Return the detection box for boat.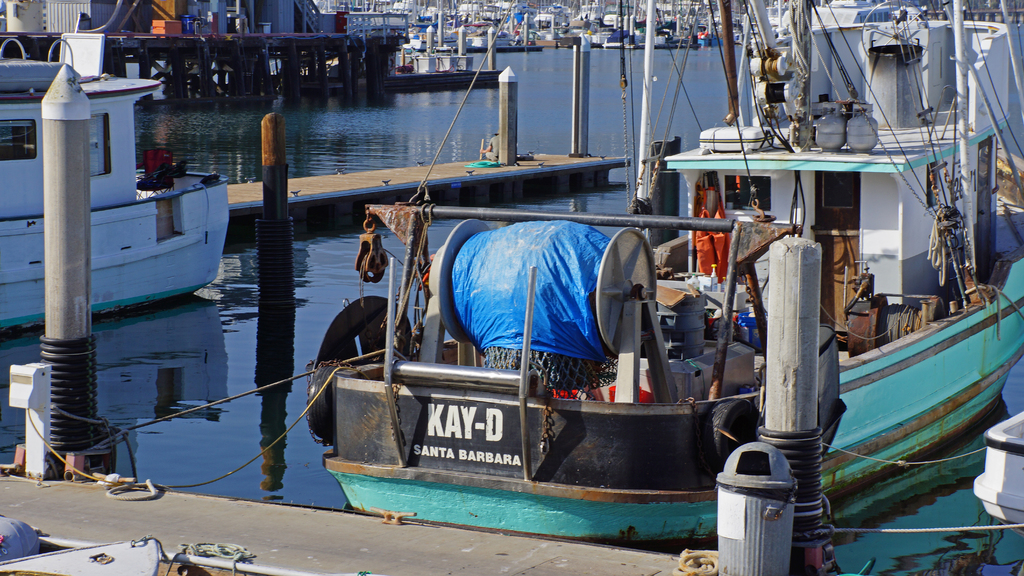
<bbox>0, 37, 230, 334</bbox>.
